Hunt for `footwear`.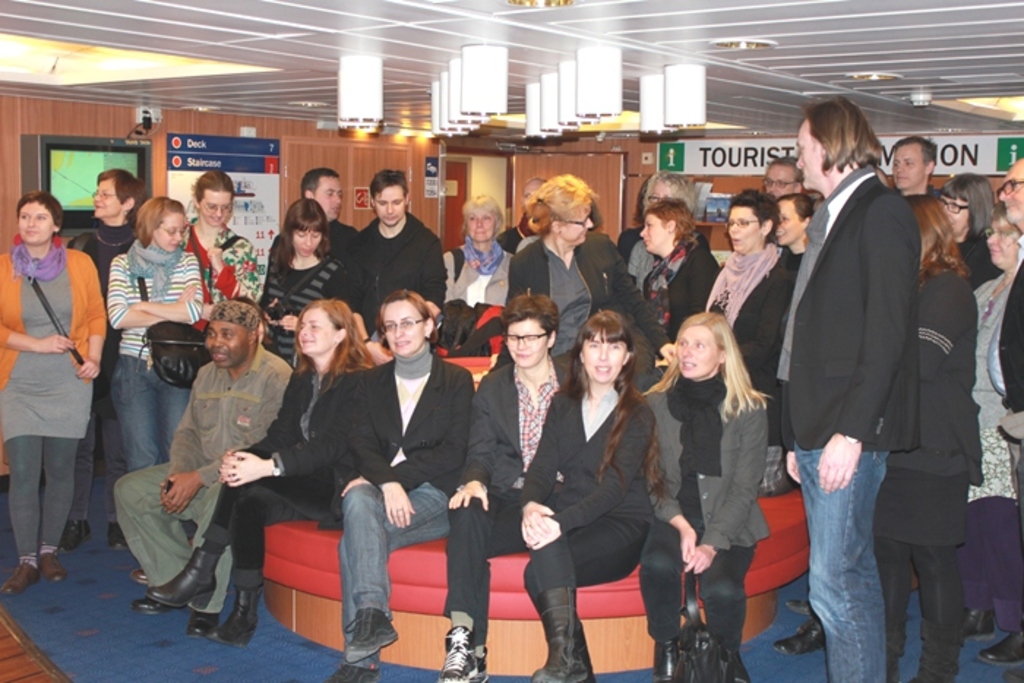
Hunted down at (x1=129, y1=565, x2=142, y2=578).
